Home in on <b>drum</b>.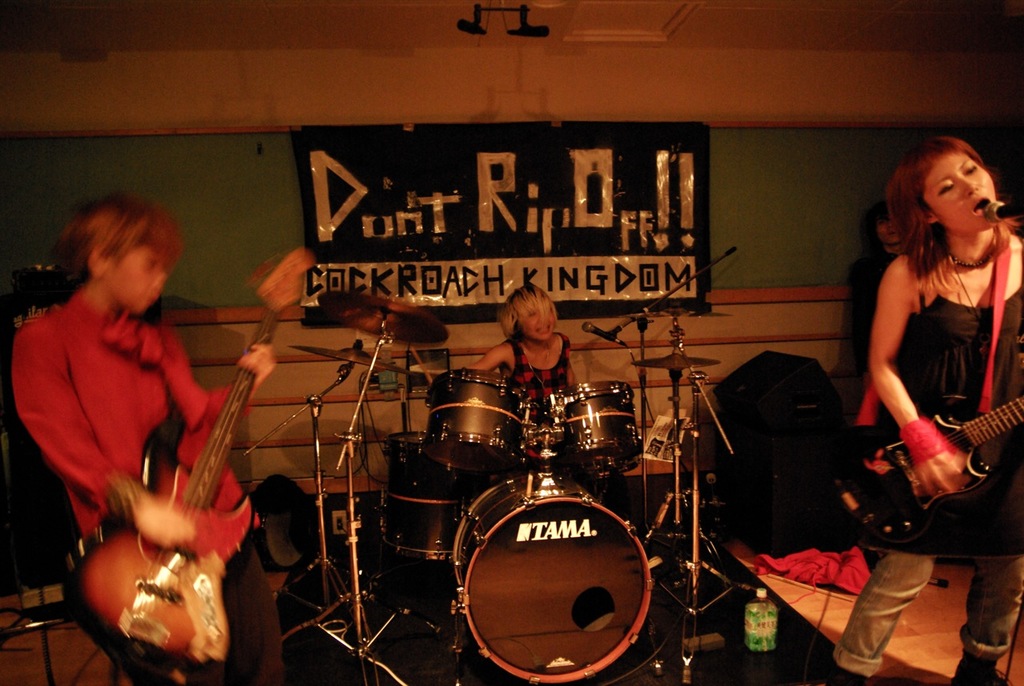
Homed in at [x1=541, y1=379, x2=646, y2=475].
